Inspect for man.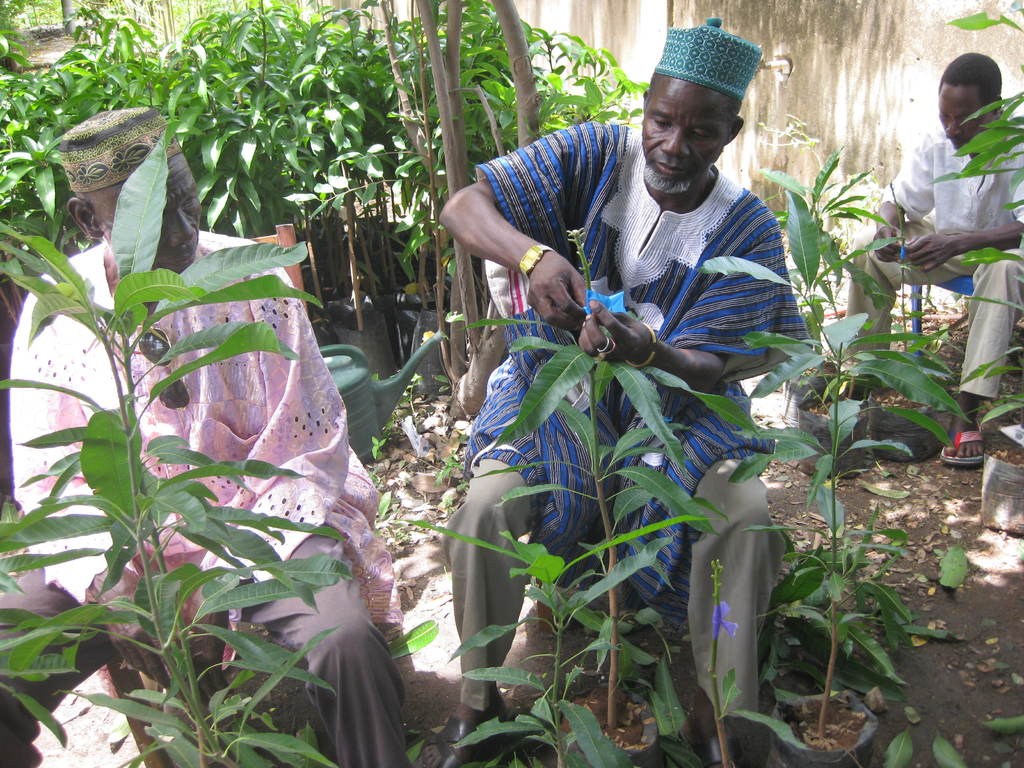
Inspection: region(841, 50, 1023, 468).
